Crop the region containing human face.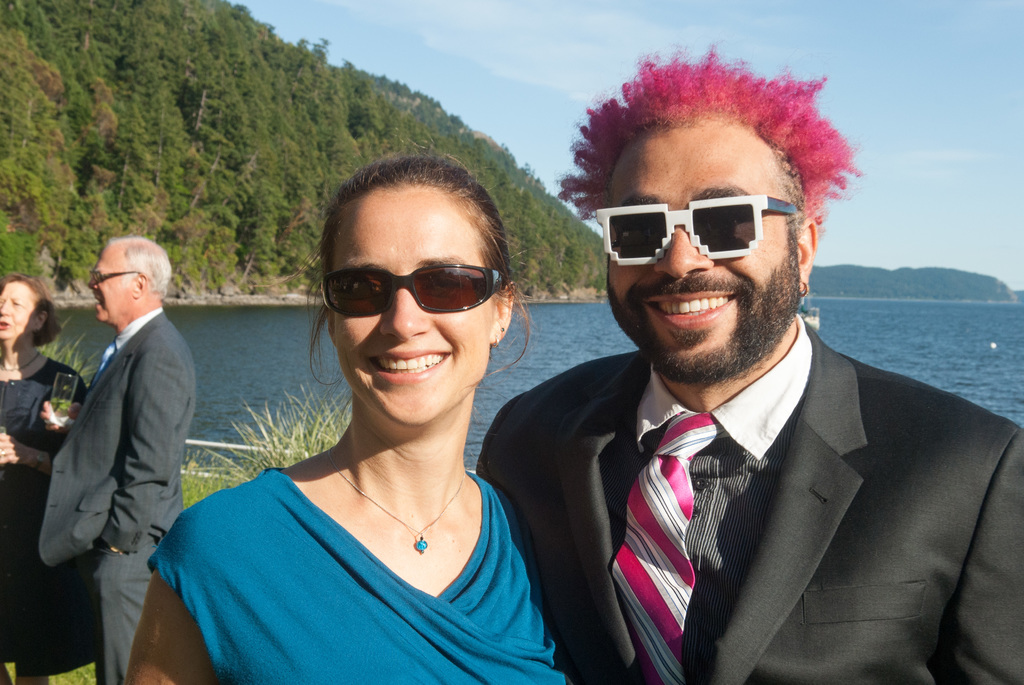
Crop region: [610, 122, 799, 384].
